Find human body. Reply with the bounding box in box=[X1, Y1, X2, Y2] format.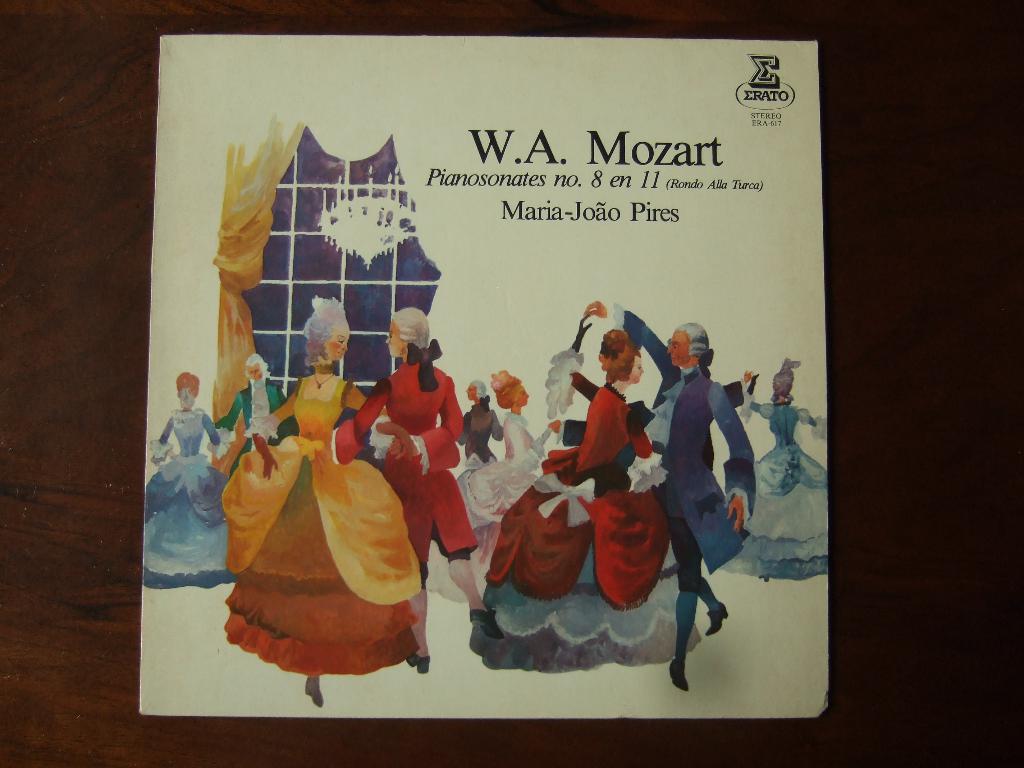
box=[465, 415, 566, 585].
